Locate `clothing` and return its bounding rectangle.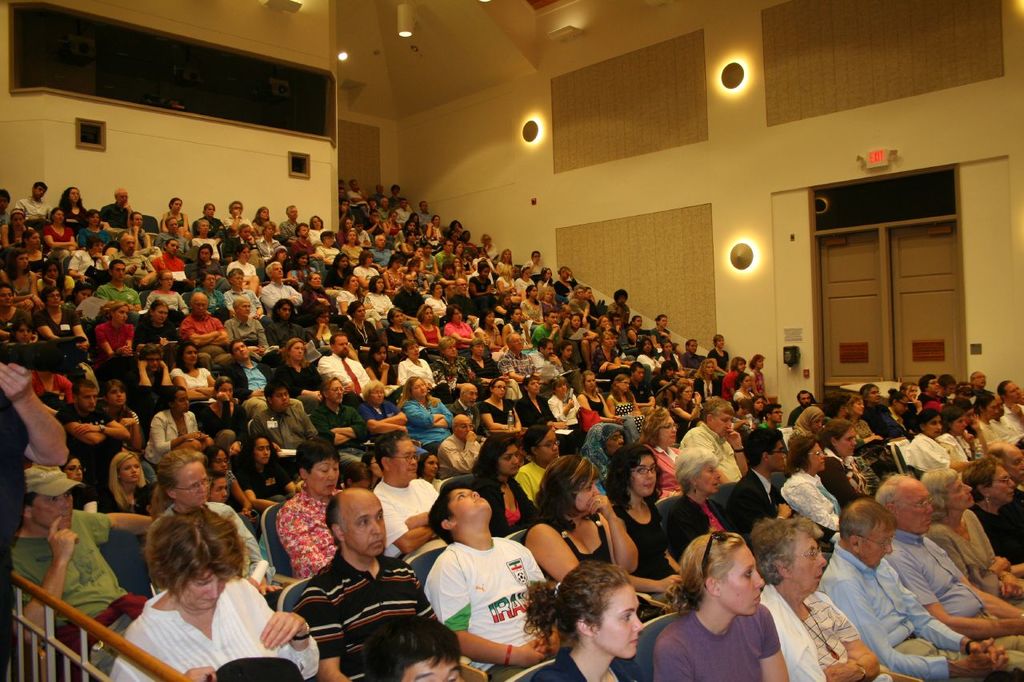
bbox(415, 321, 442, 345).
